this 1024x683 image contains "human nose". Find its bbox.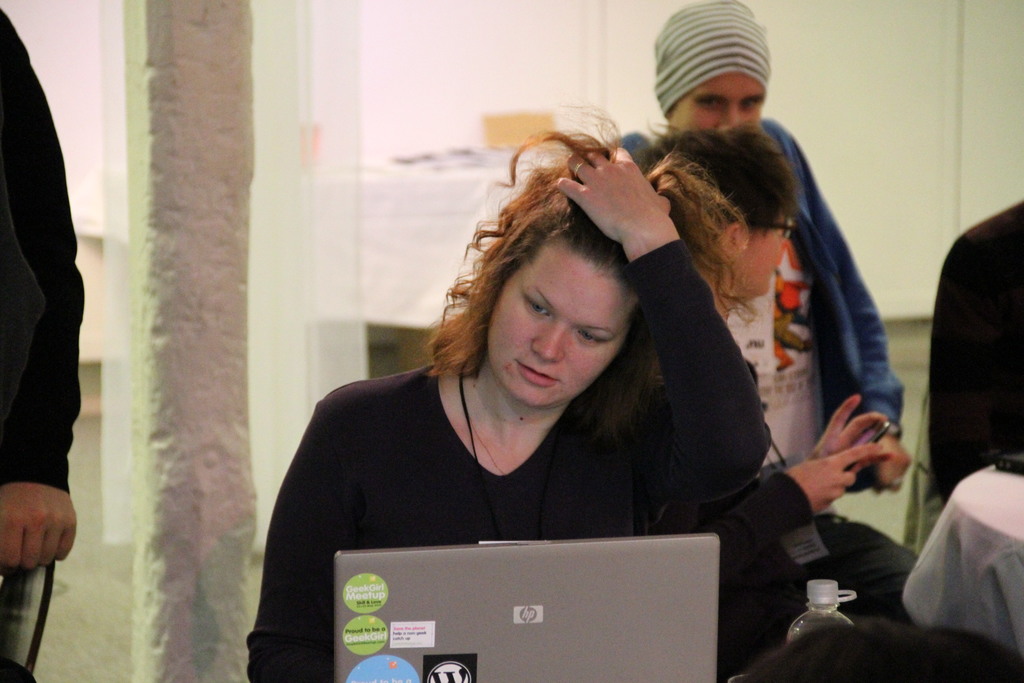
<region>530, 318, 565, 361</region>.
